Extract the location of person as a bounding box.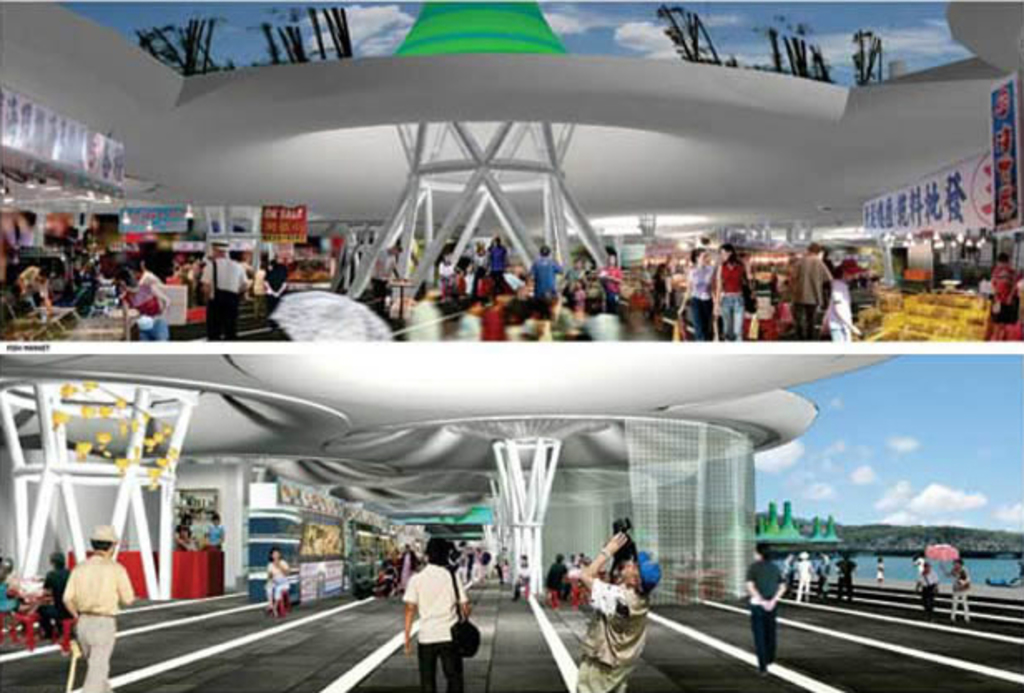
(62, 528, 130, 691).
